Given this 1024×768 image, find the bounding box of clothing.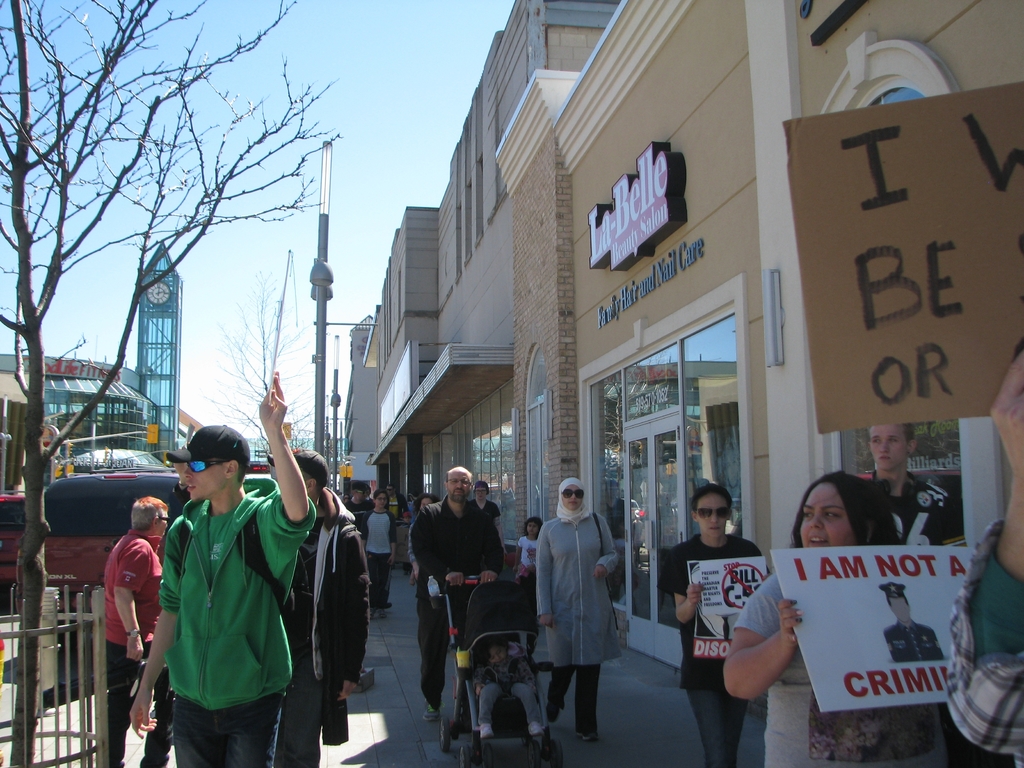
734/572/963/767.
